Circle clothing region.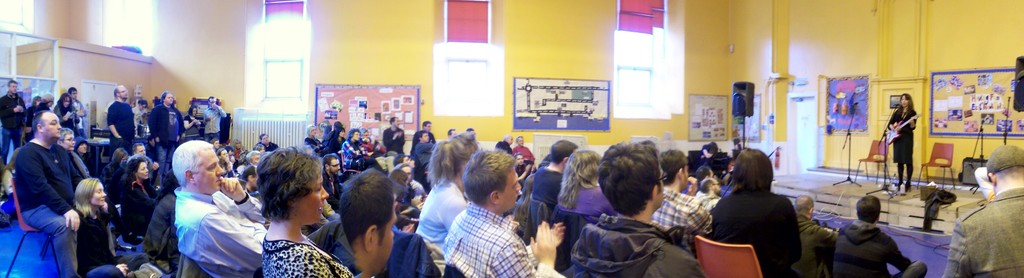
Region: (x1=380, y1=119, x2=410, y2=160).
